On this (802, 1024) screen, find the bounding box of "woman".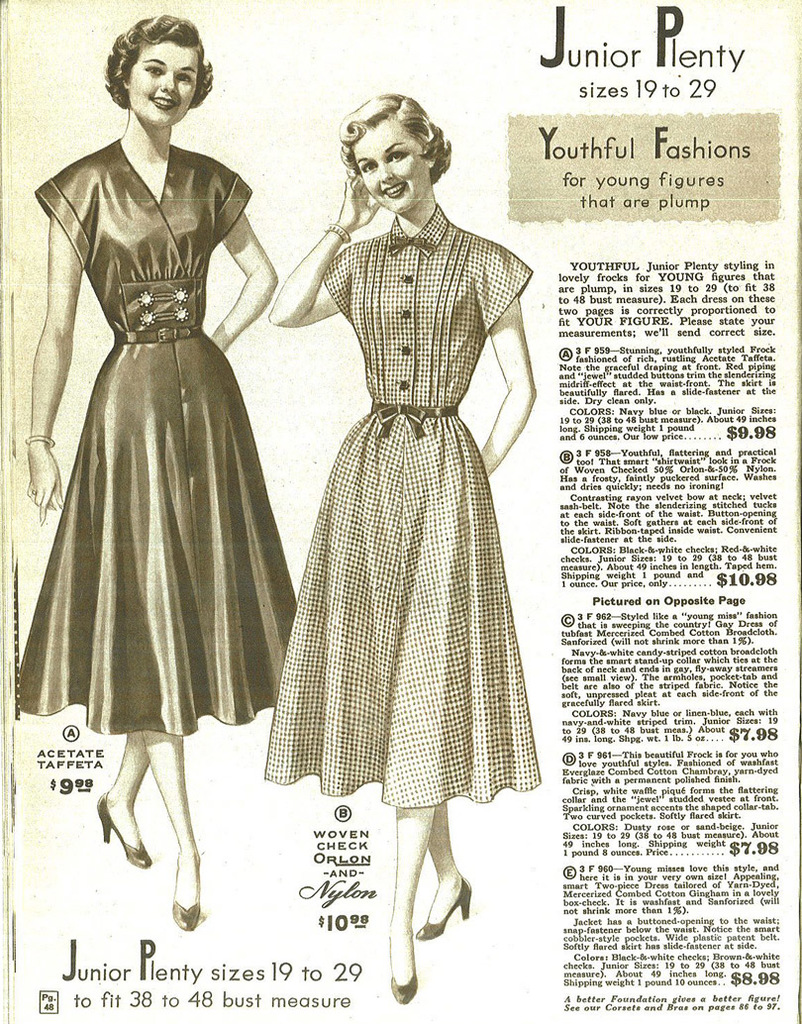
Bounding box: bbox(31, 28, 291, 781).
